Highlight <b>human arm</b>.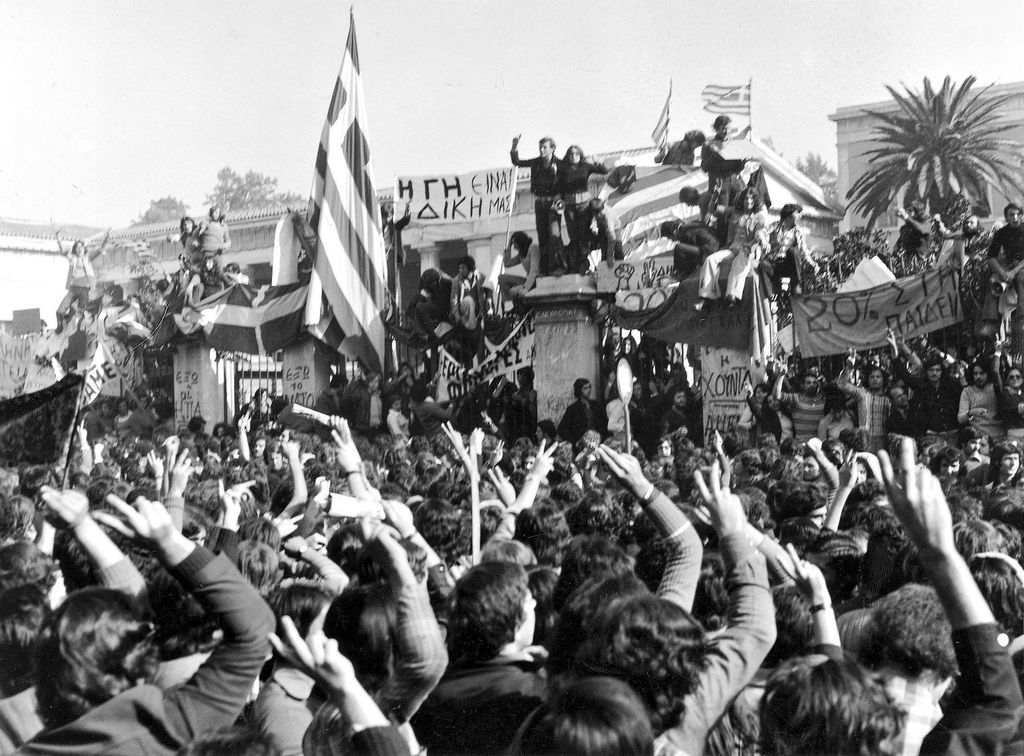
Highlighted region: 38/477/145/610.
